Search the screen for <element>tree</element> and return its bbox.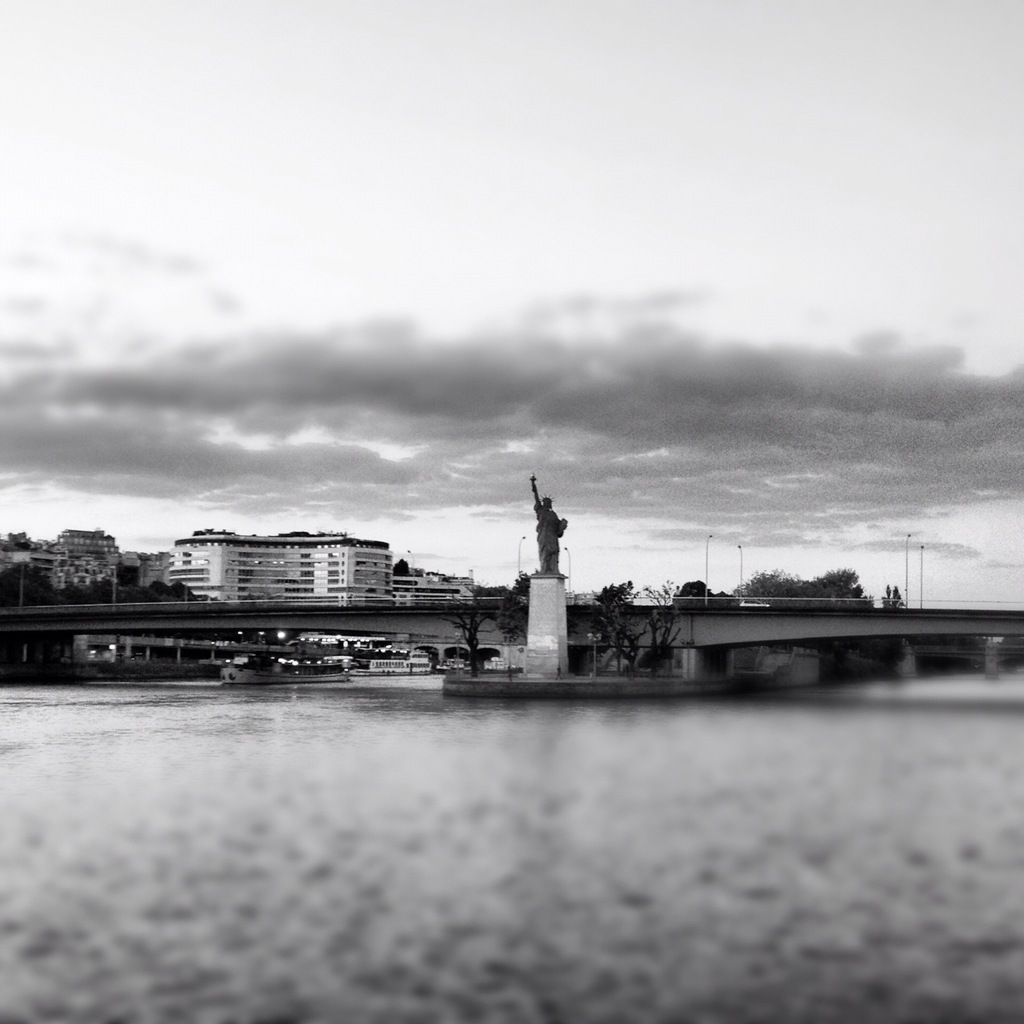
Found: select_region(879, 586, 909, 614).
